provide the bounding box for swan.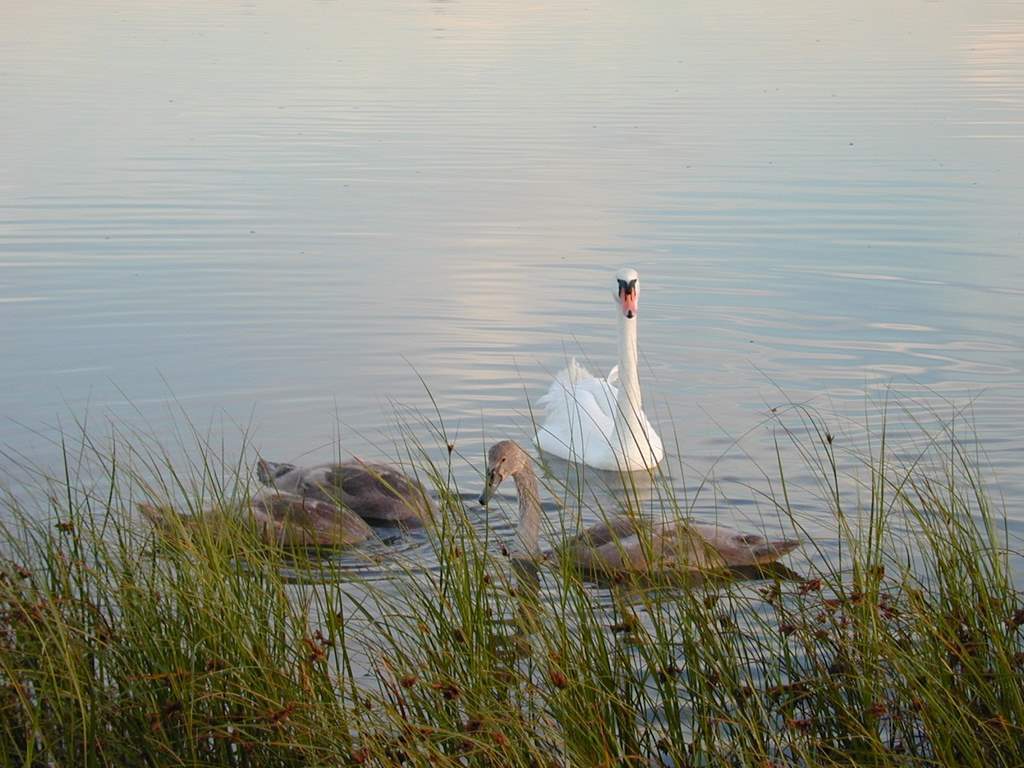
x1=119 y1=484 x2=381 y2=560.
